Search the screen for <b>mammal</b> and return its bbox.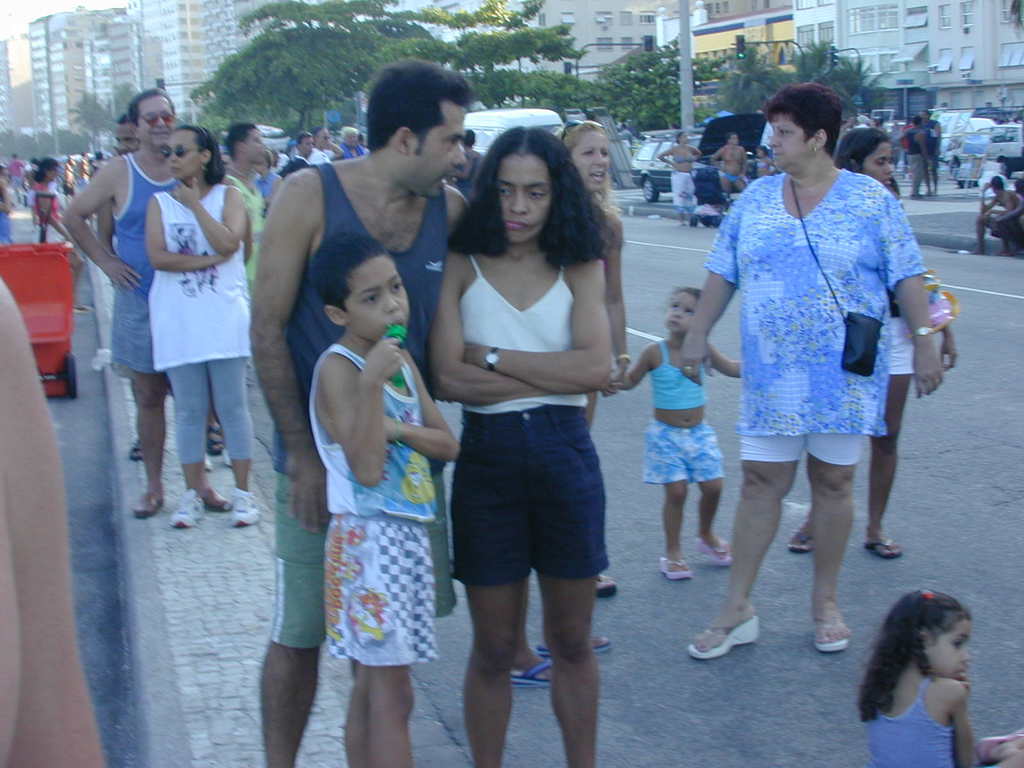
Found: locate(148, 125, 259, 531).
